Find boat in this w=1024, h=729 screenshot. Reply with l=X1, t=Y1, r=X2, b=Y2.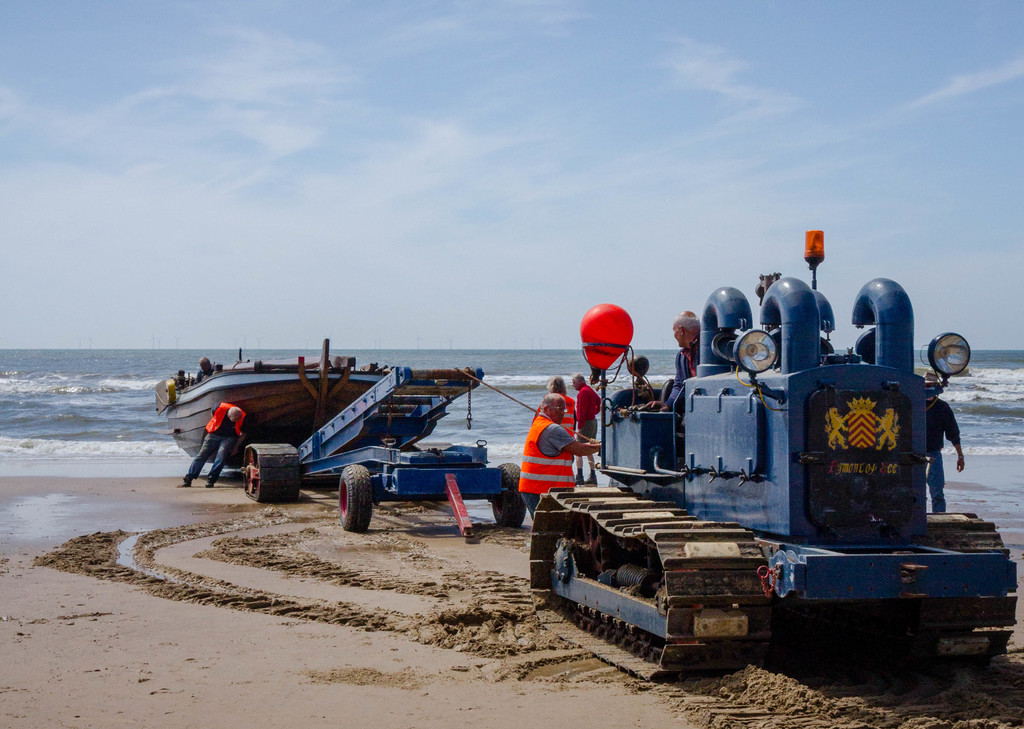
l=521, t=228, r=1018, b=681.
